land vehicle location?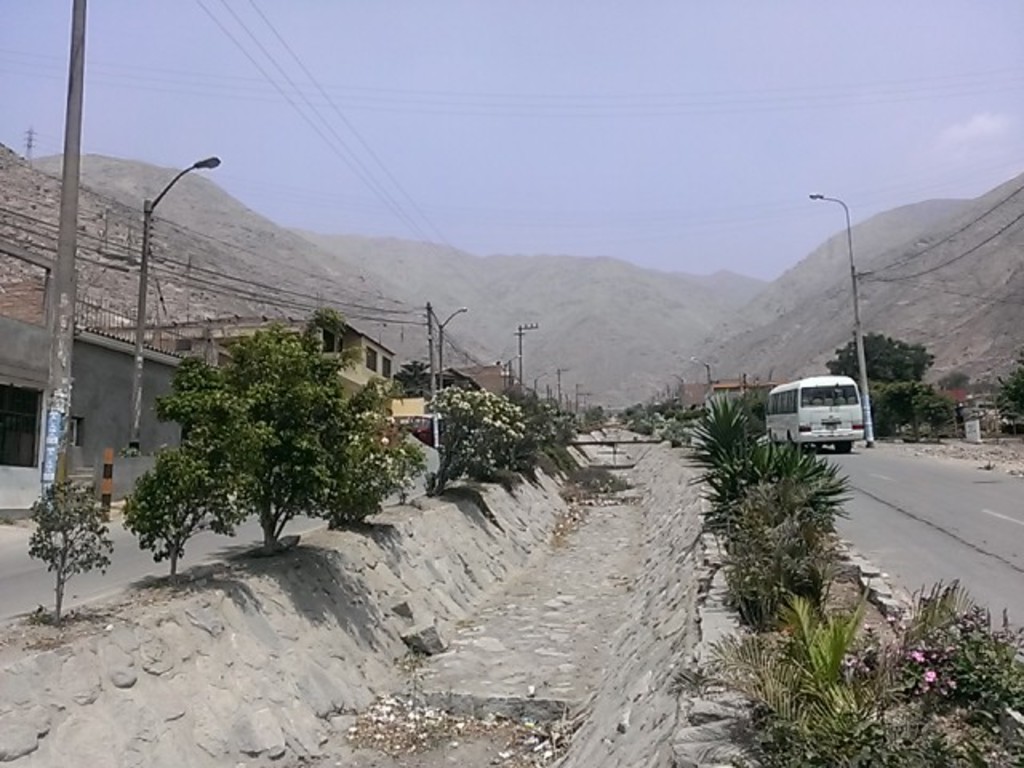
box(758, 368, 885, 456)
